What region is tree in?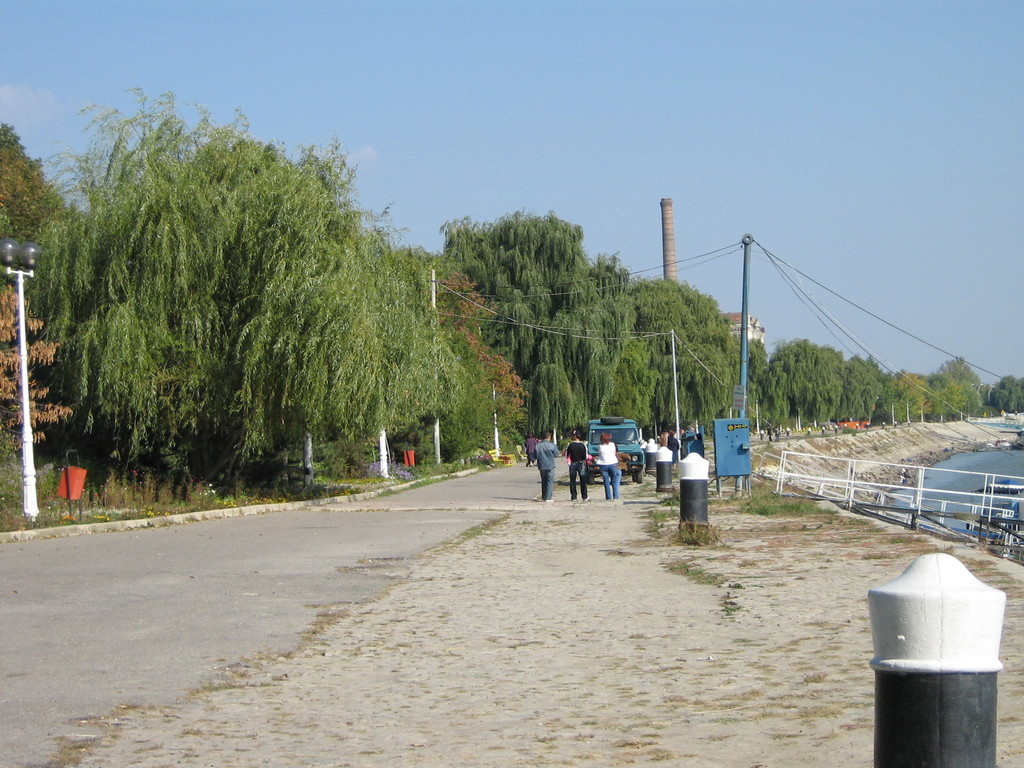
935,353,979,411.
